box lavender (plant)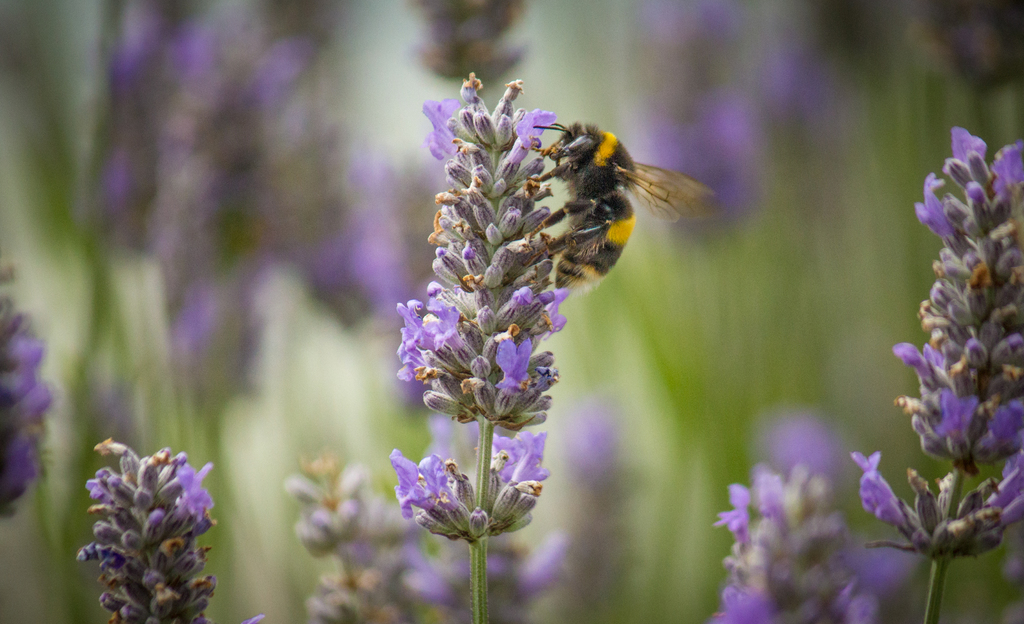
(x1=129, y1=7, x2=316, y2=623)
